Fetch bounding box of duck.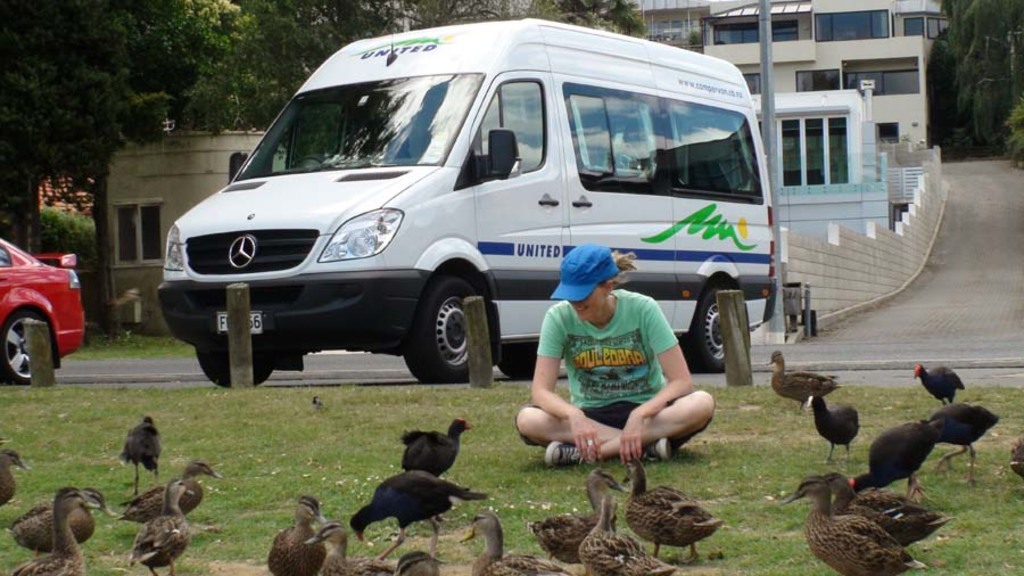
Bbox: BBox(264, 492, 337, 575).
